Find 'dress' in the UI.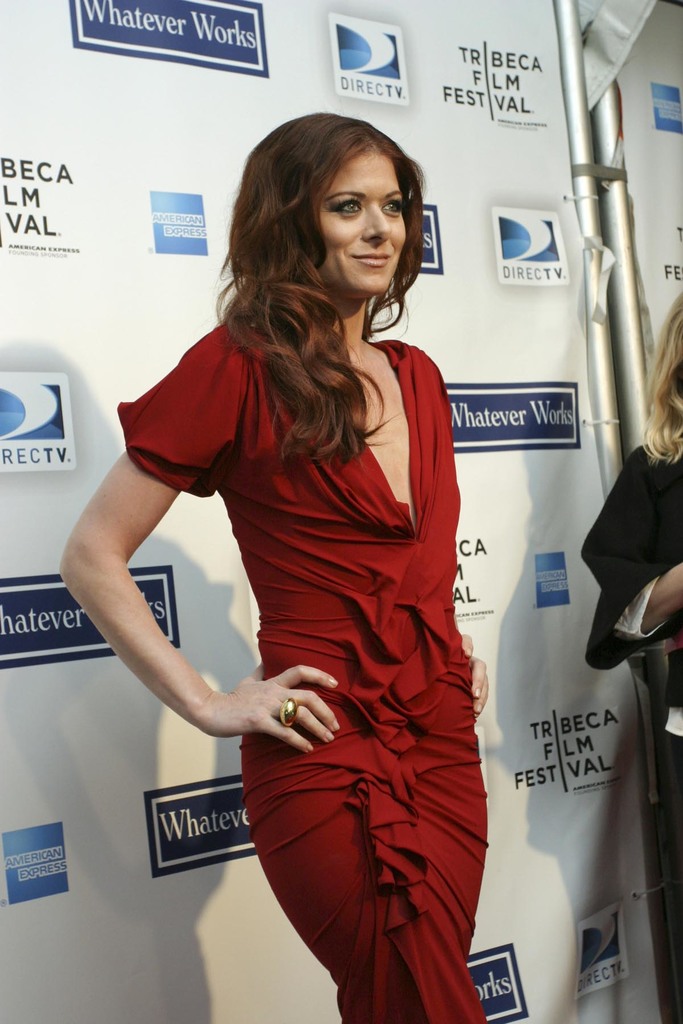
UI element at detection(577, 445, 682, 1023).
